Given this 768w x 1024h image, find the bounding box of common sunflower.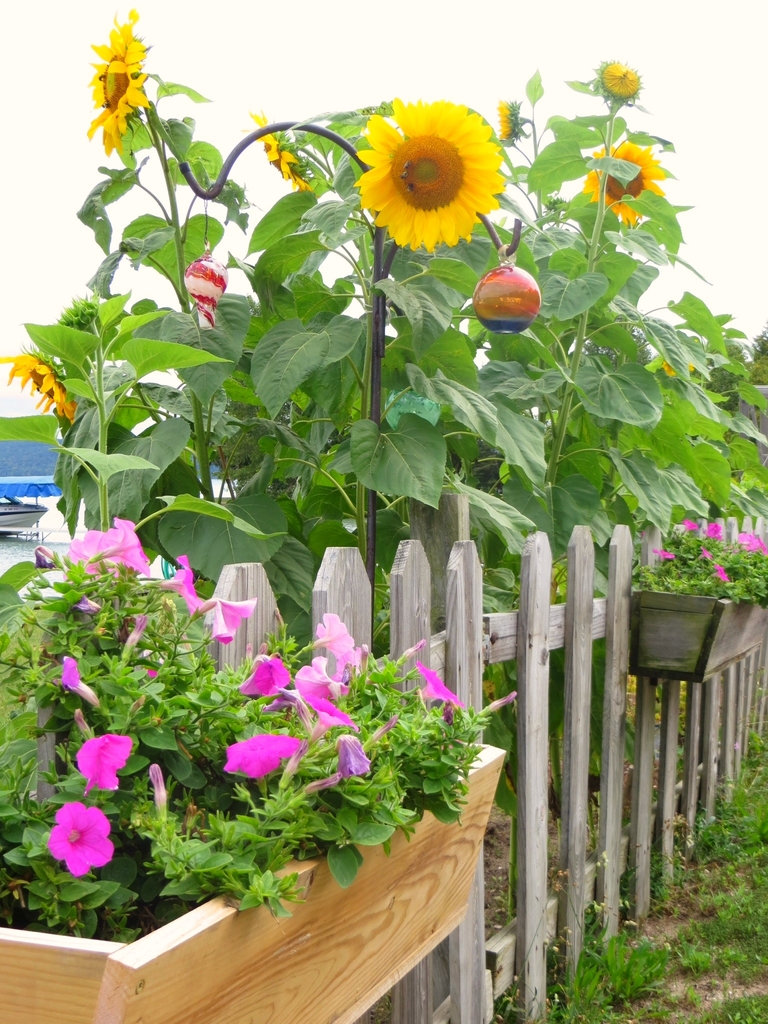
<box>580,140,670,220</box>.
